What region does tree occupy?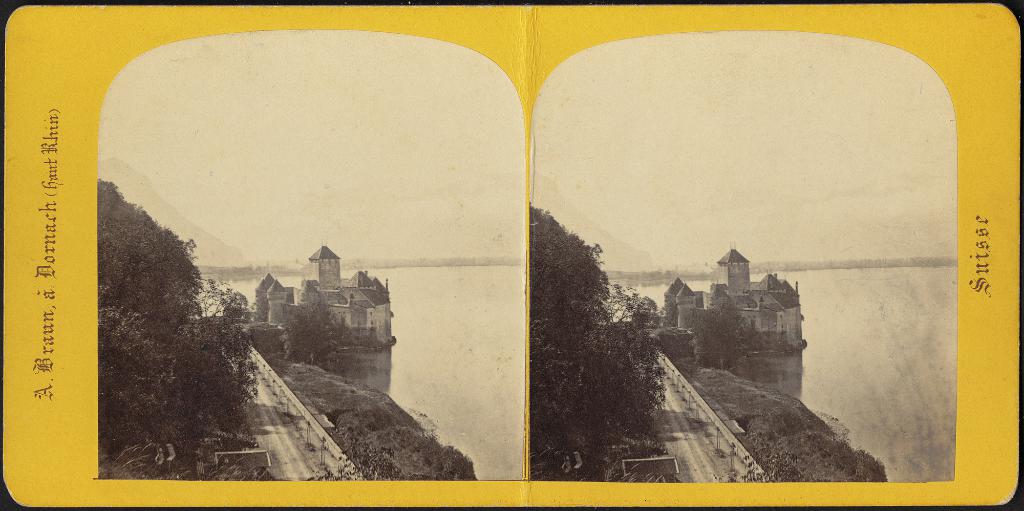
Rect(525, 200, 666, 477).
